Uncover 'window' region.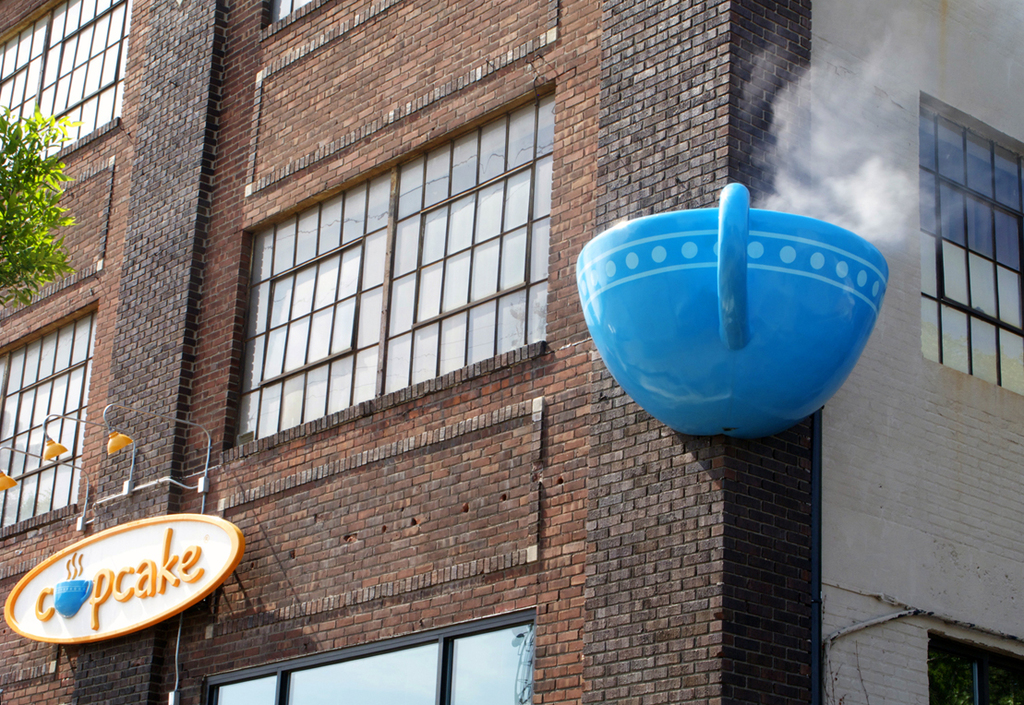
Uncovered: left=912, top=102, right=1023, bottom=401.
